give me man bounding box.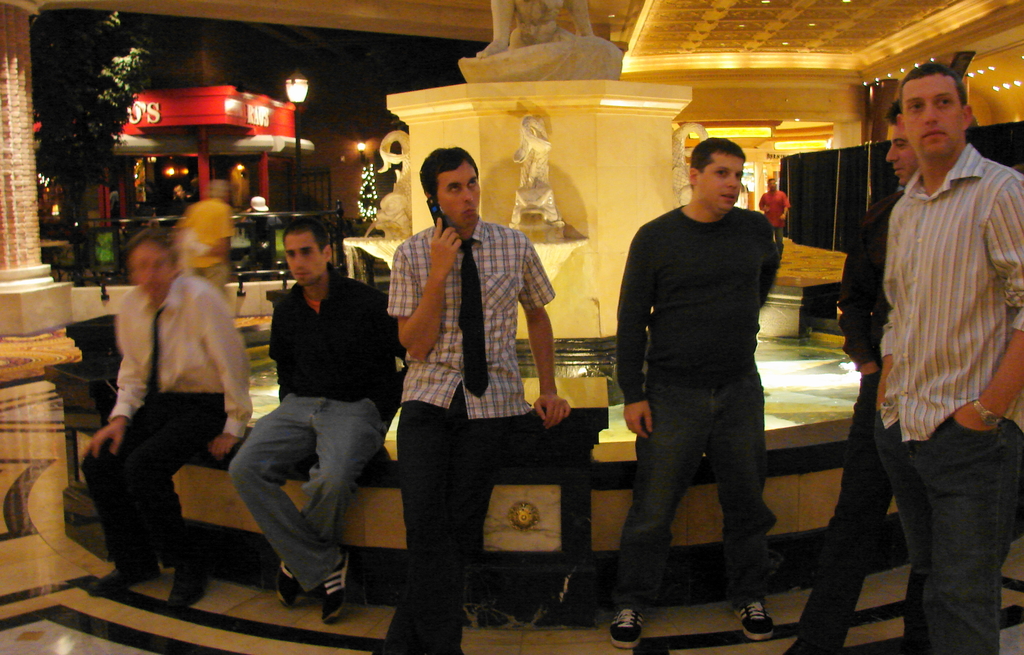
(226, 224, 427, 624).
